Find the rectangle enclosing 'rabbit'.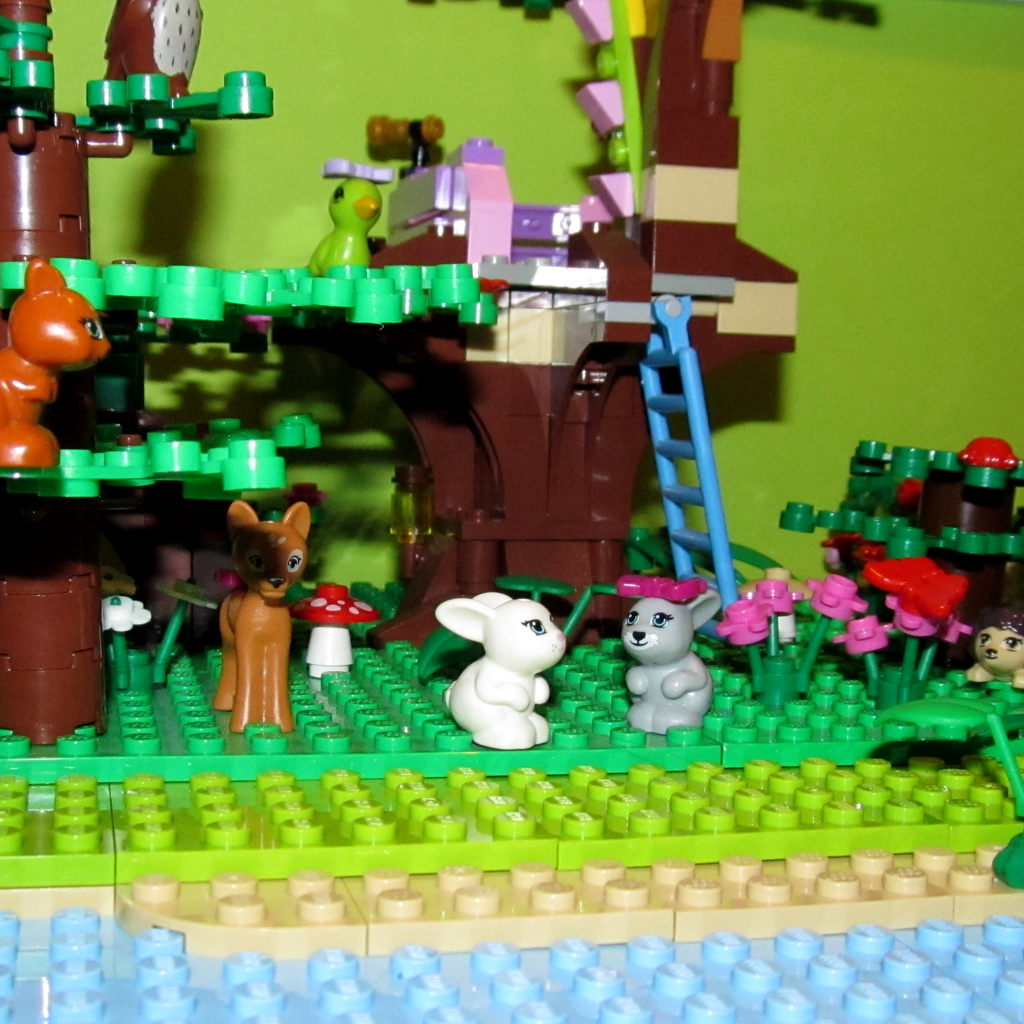
620, 590, 719, 735.
